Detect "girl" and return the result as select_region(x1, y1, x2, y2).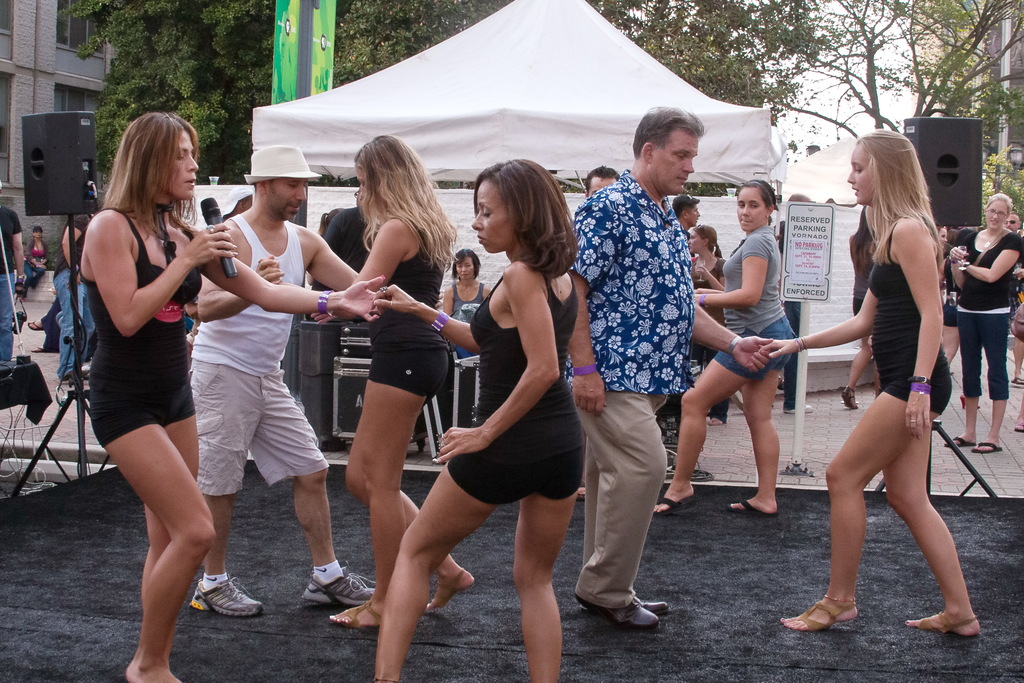
select_region(695, 226, 728, 288).
